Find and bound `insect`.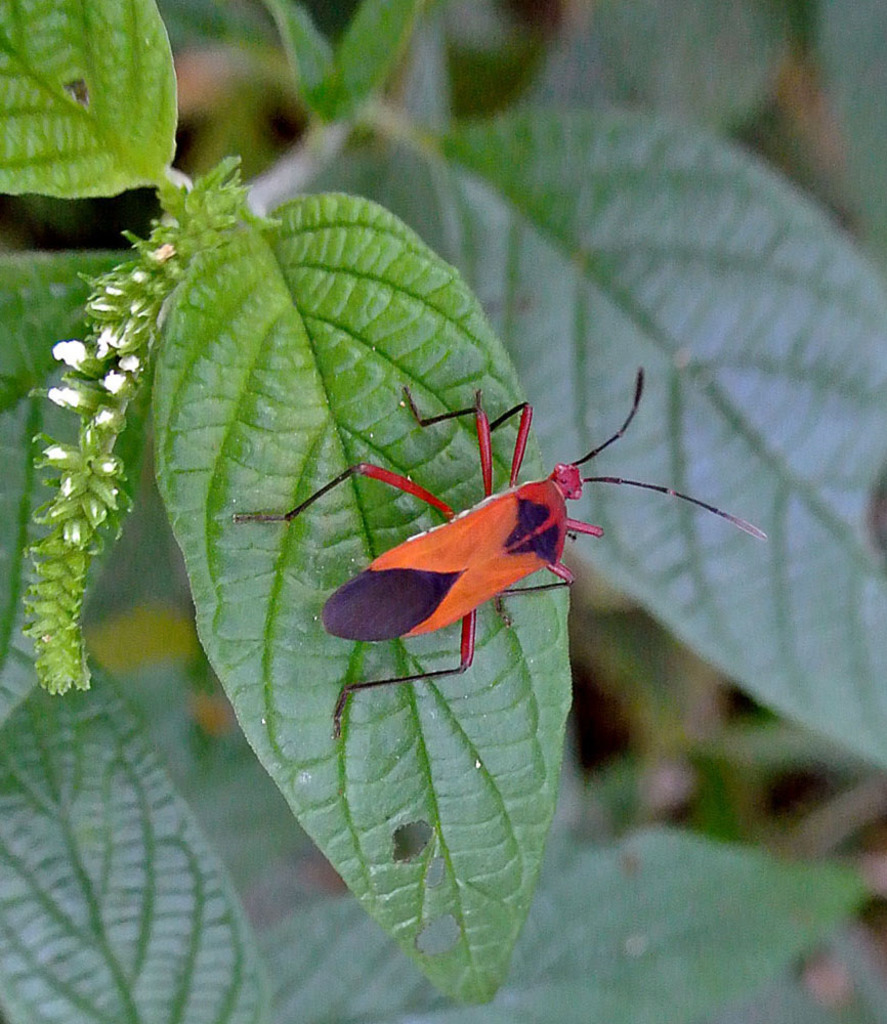
Bound: 226:361:771:735.
